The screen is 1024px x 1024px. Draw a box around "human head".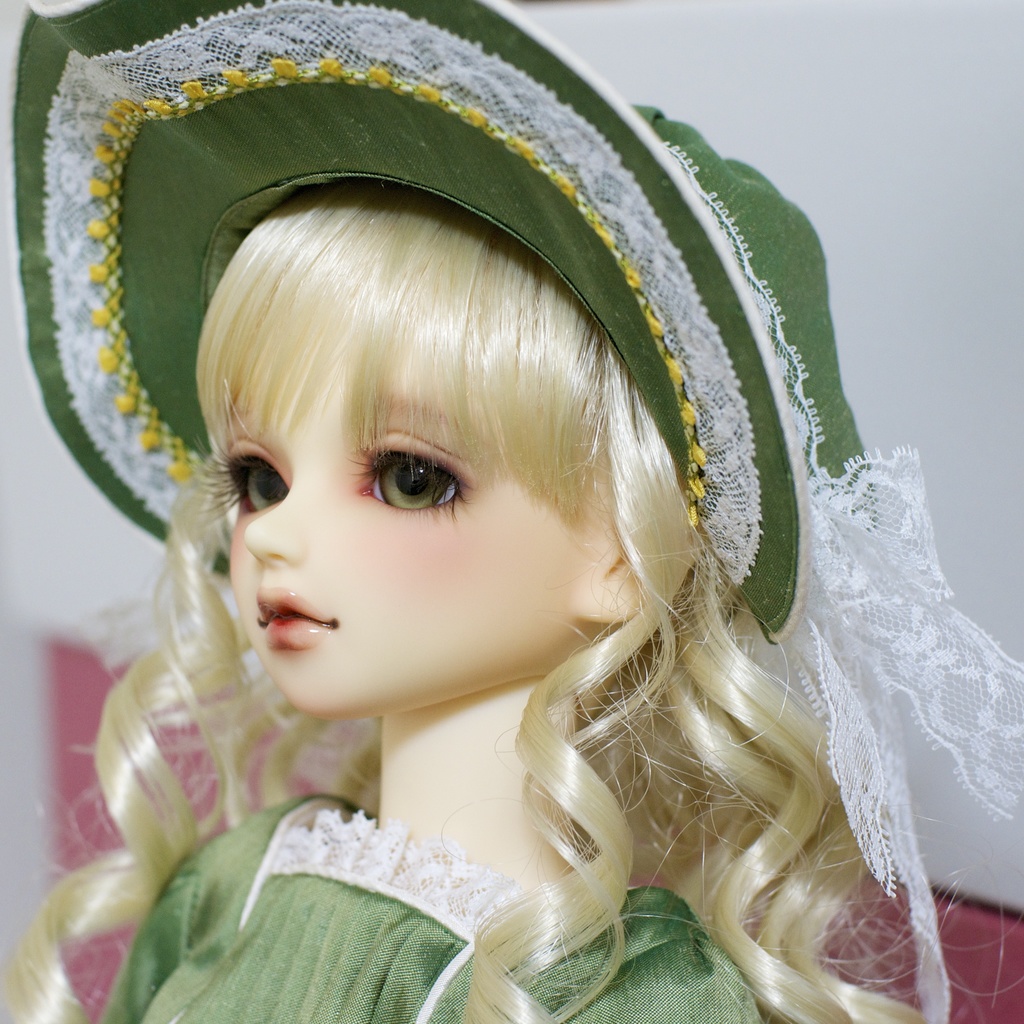
{"left": 13, "top": 186, "right": 1020, "bottom": 1023}.
